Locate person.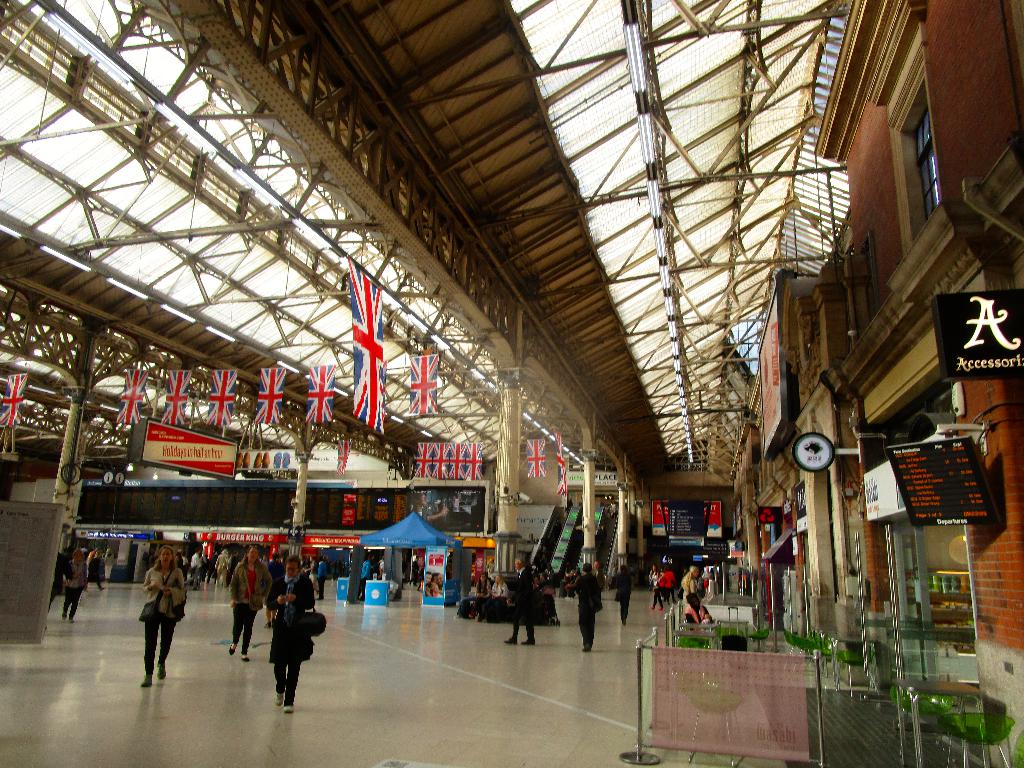
Bounding box: 43,554,69,636.
